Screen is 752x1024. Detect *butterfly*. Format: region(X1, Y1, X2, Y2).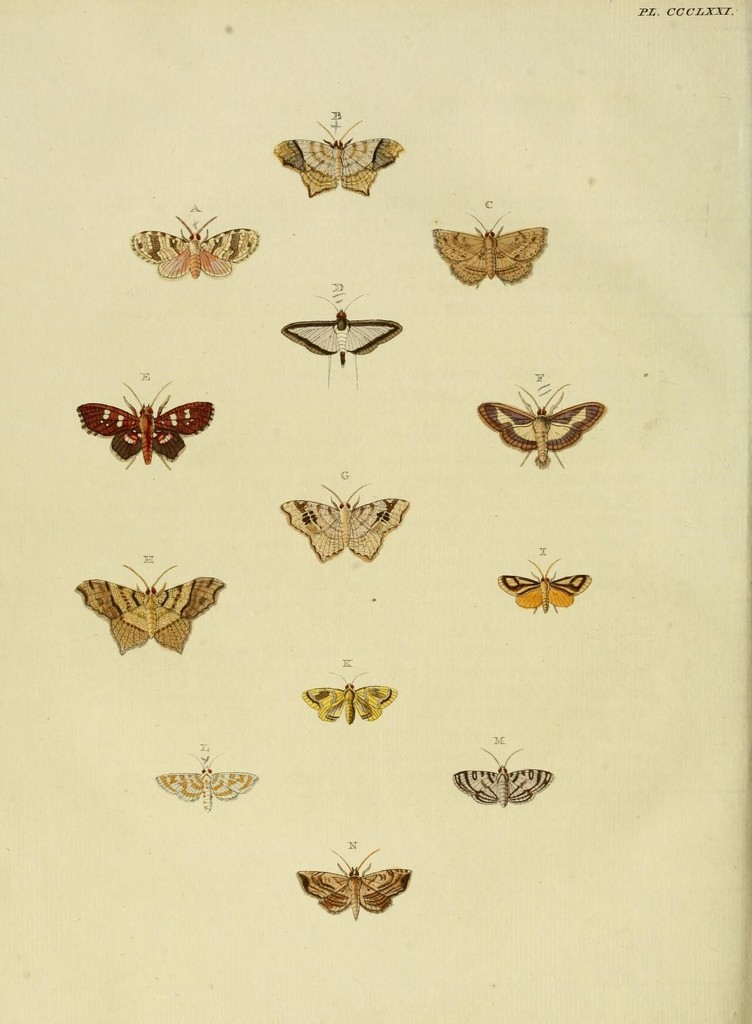
region(69, 370, 217, 472).
